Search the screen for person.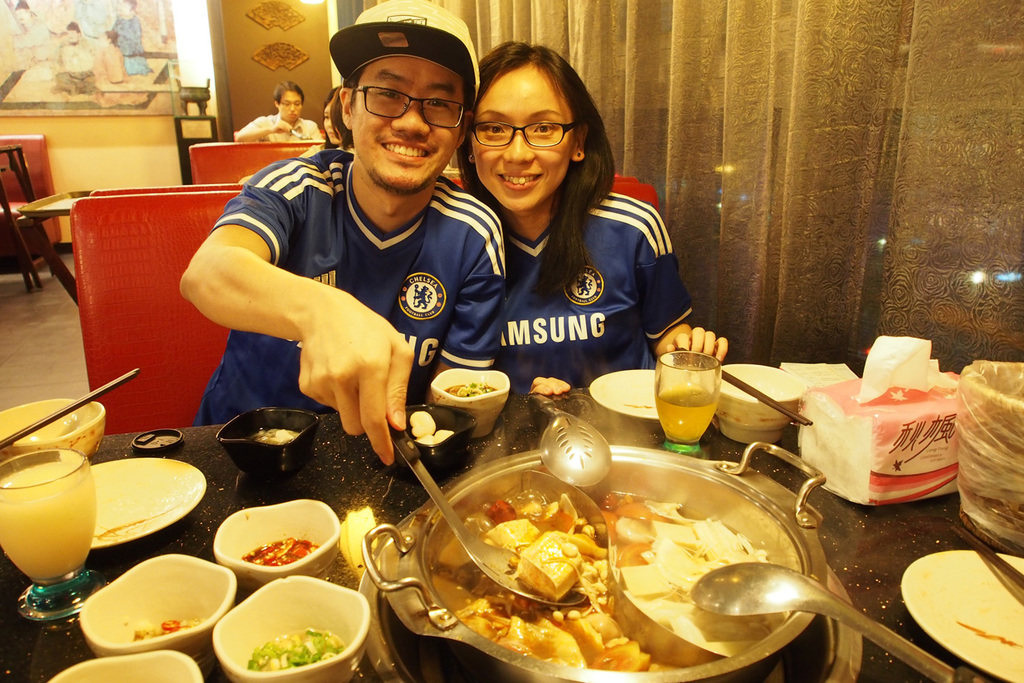
Found at bbox(462, 34, 731, 399).
